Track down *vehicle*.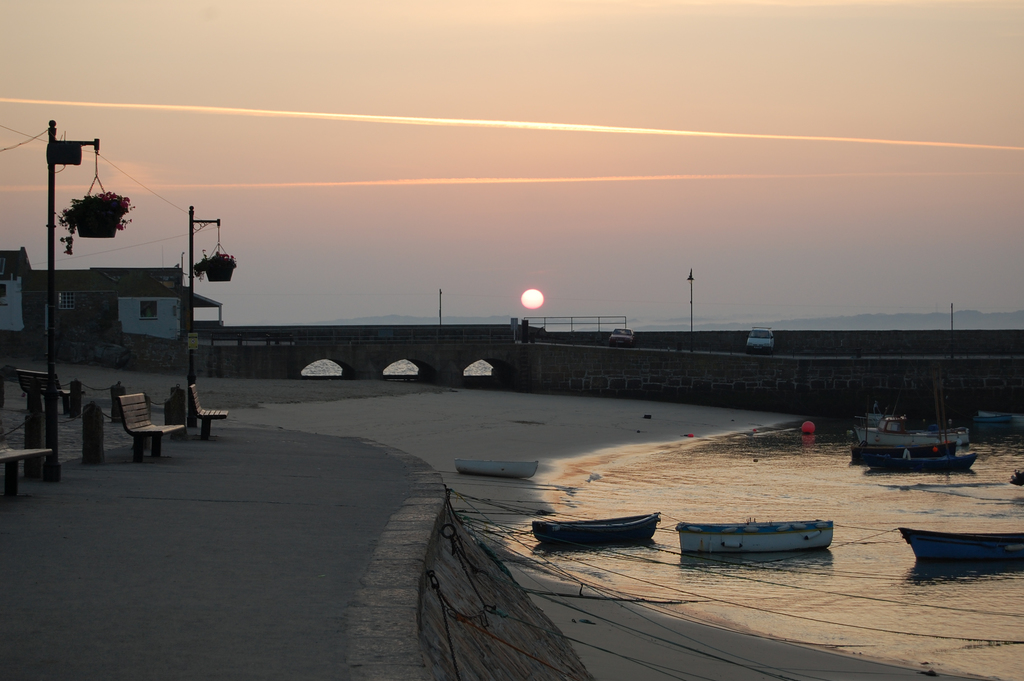
Tracked to pyautogui.locateOnScreen(685, 516, 843, 574).
